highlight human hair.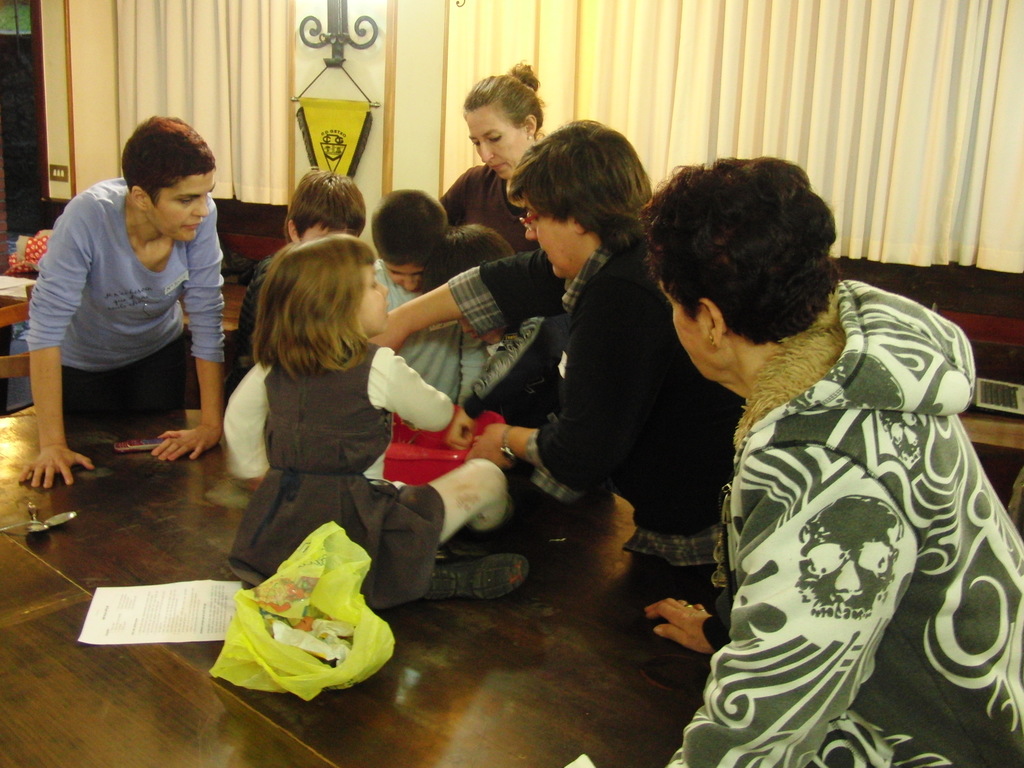
Highlighted region: region(282, 166, 365, 238).
